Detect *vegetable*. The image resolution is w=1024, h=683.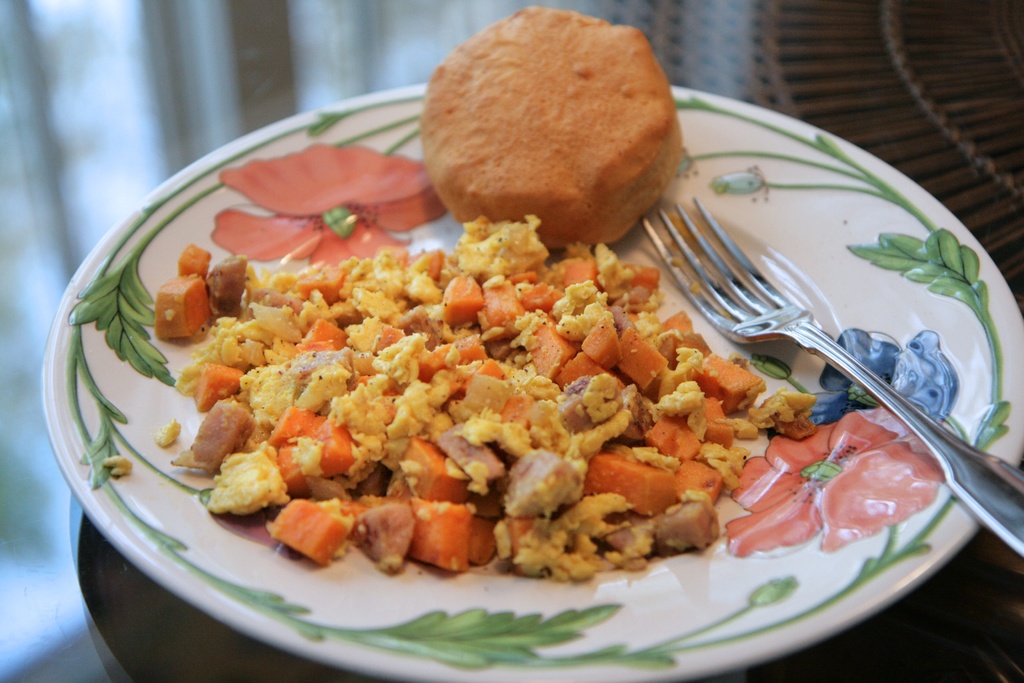
616, 333, 665, 391.
